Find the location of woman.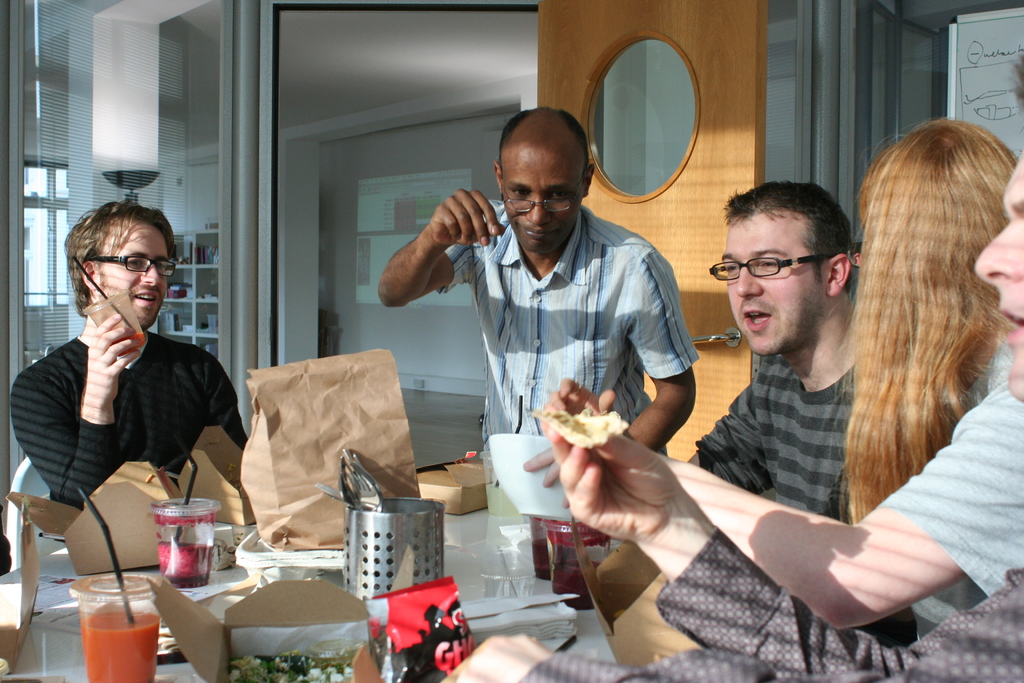
Location: 522,121,1023,645.
